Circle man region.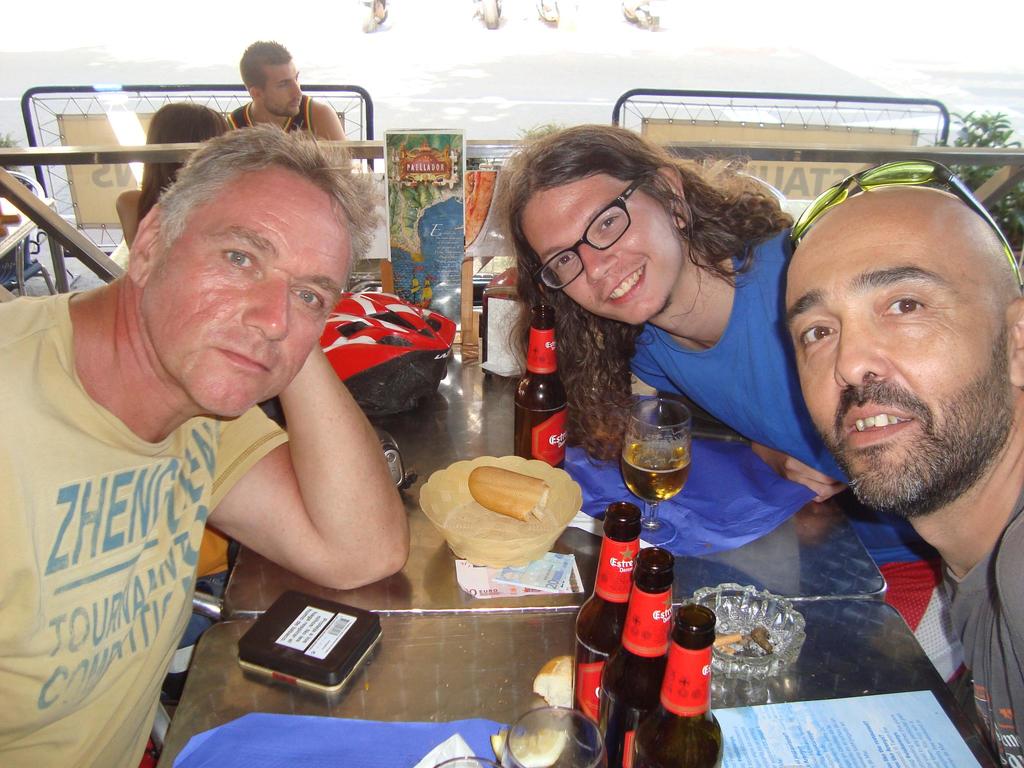
Region: 0,124,419,767.
